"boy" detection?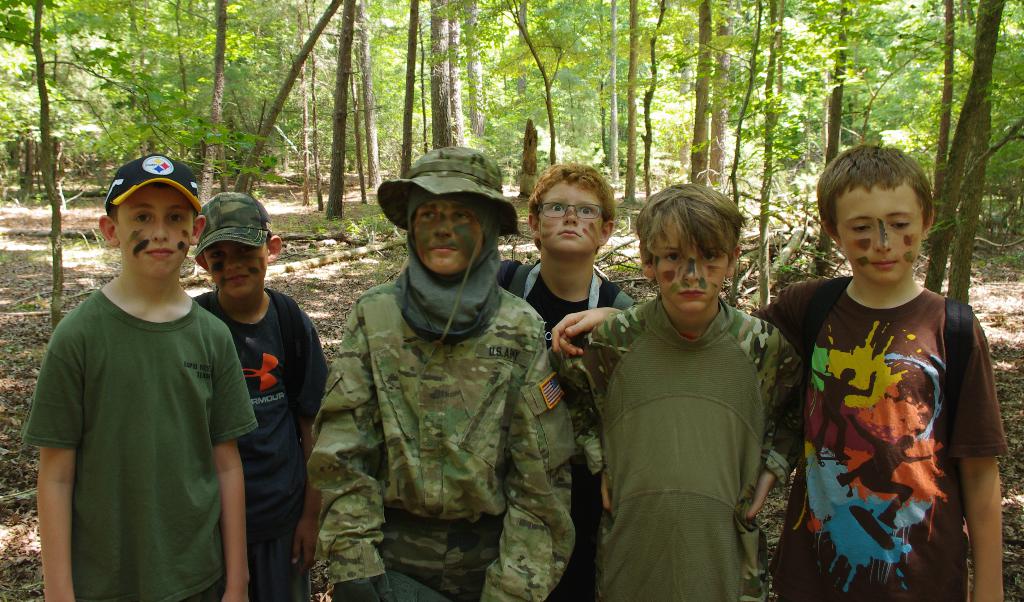
(505,165,636,335)
